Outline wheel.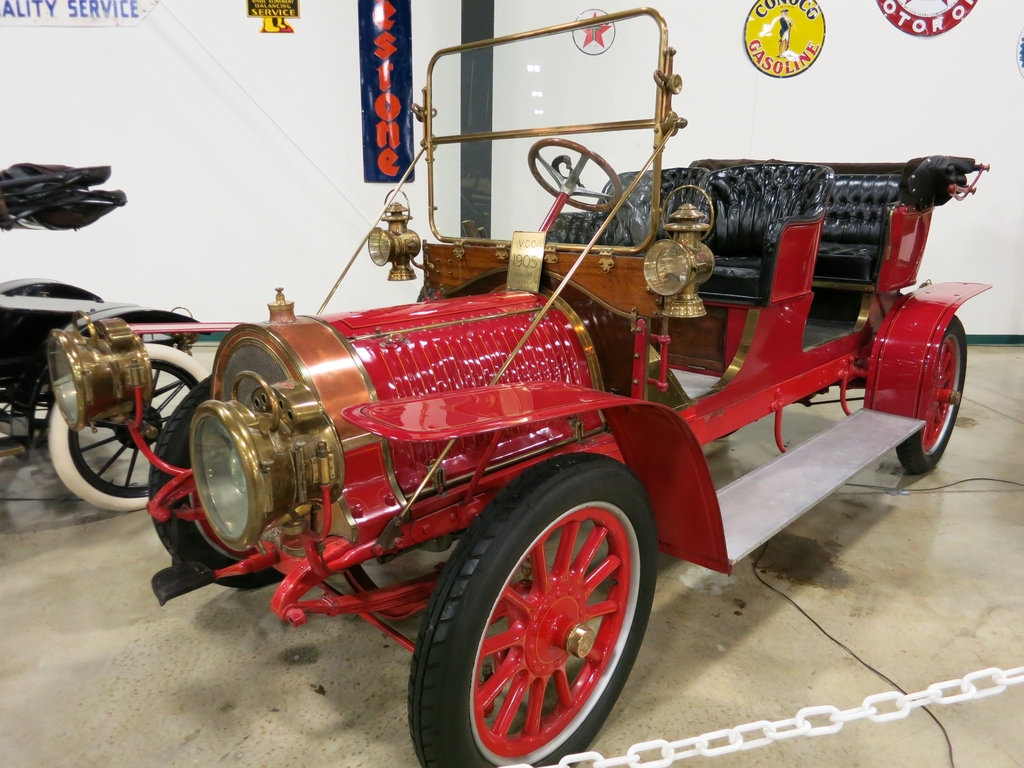
Outline: [x1=427, y1=486, x2=644, y2=759].
